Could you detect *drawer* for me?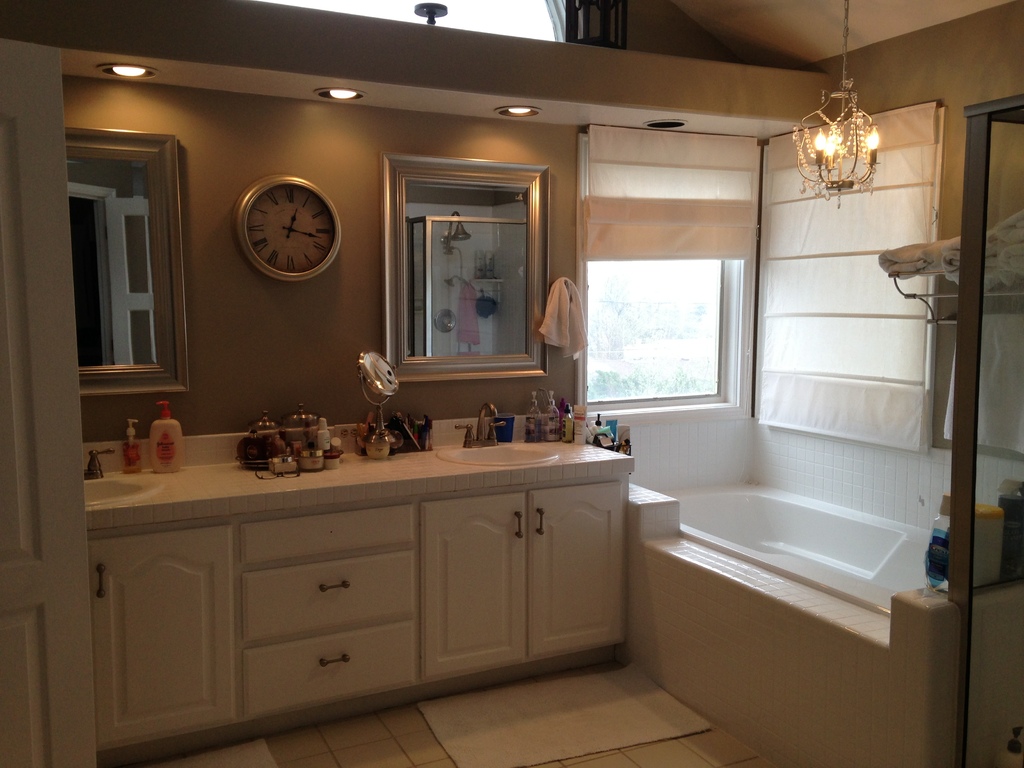
Detection result: l=239, t=552, r=420, b=651.
